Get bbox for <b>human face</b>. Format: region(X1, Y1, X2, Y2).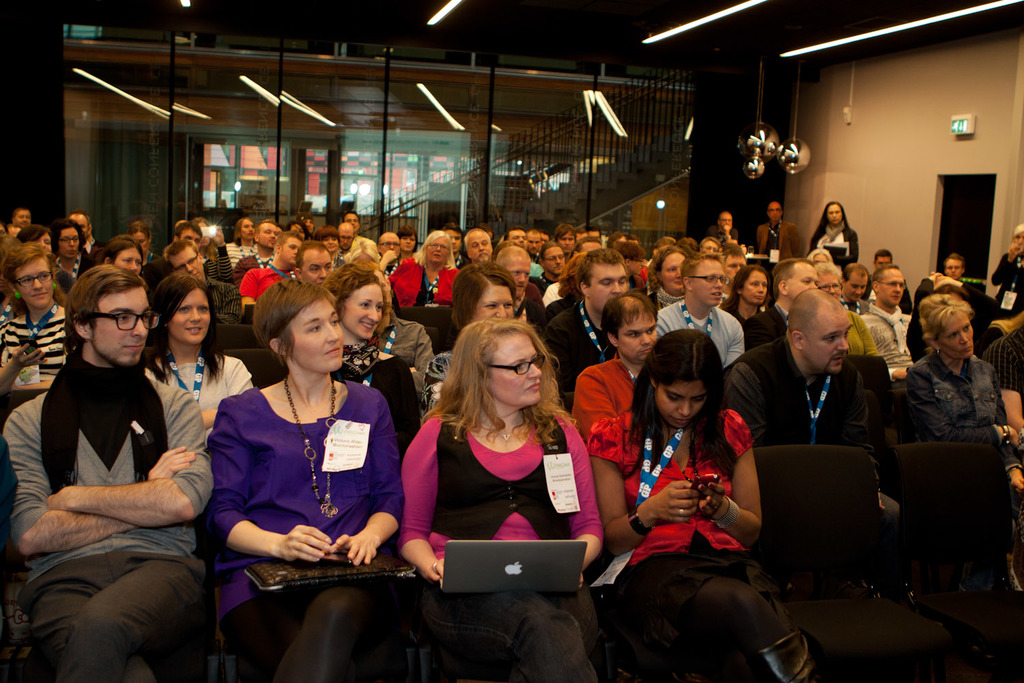
region(260, 223, 279, 248).
